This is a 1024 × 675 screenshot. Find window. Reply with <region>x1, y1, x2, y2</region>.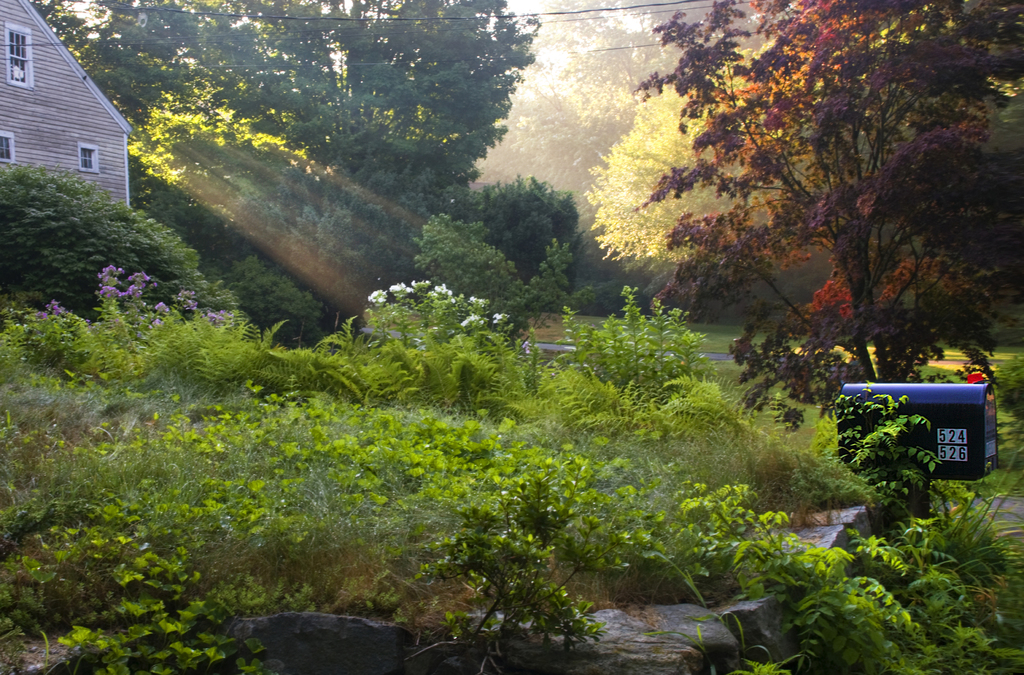
<region>0, 127, 13, 164</region>.
